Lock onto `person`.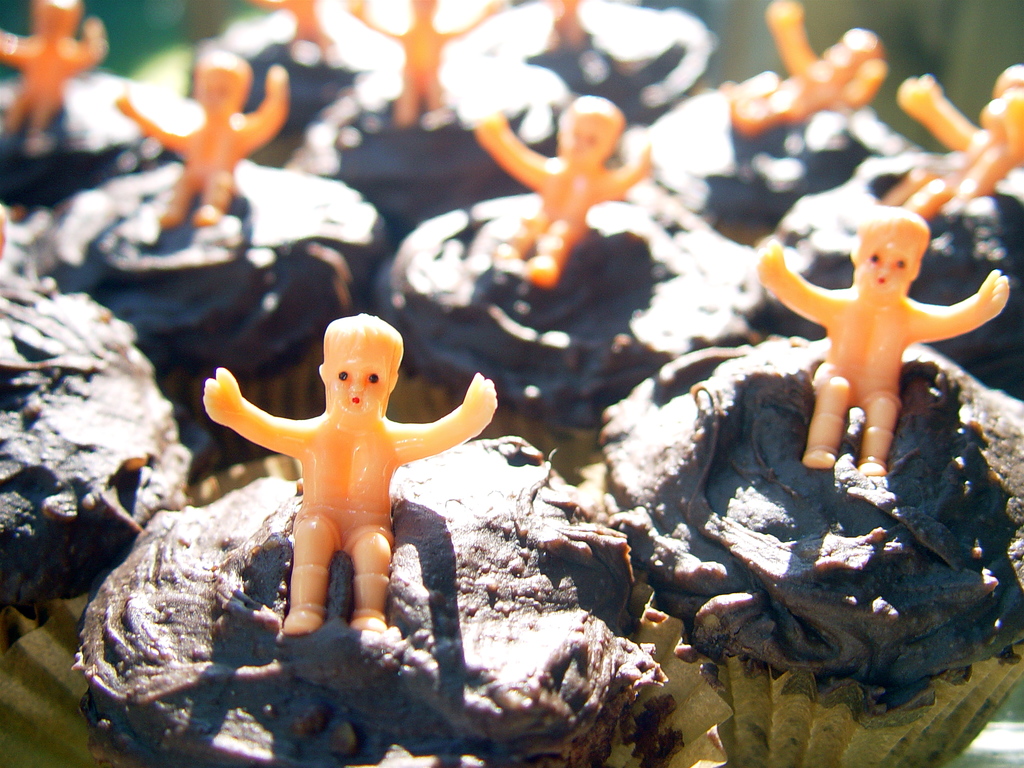
Locked: 114, 42, 295, 230.
